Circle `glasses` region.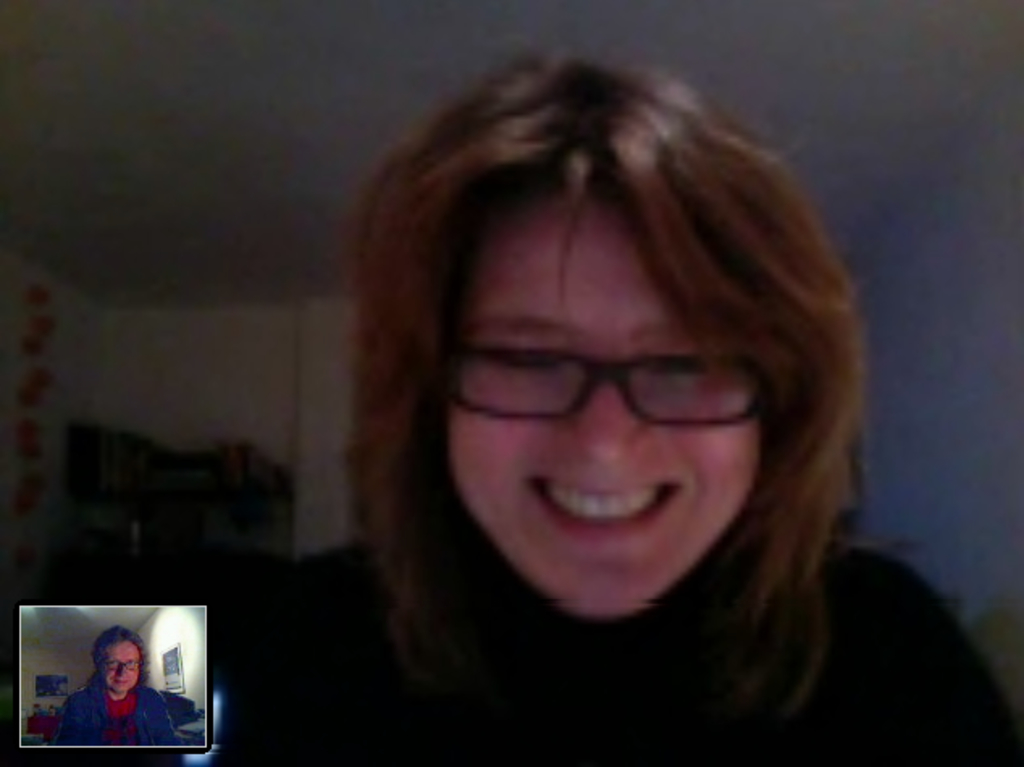
Region: bbox=(102, 654, 141, 677).
